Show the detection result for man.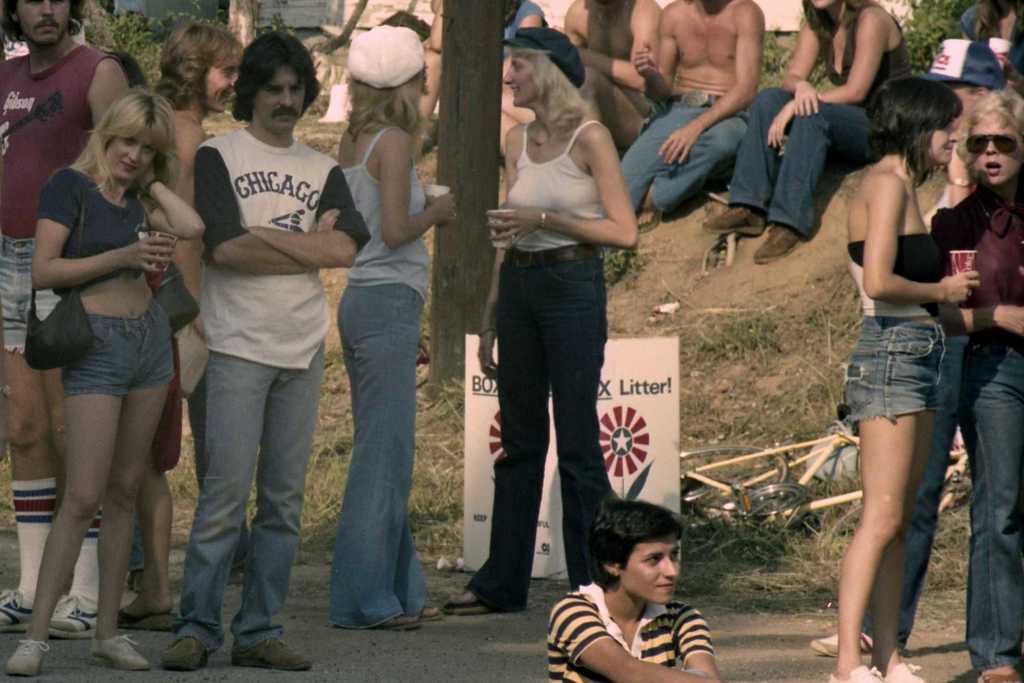
locate(1, 0, 129, 640).
